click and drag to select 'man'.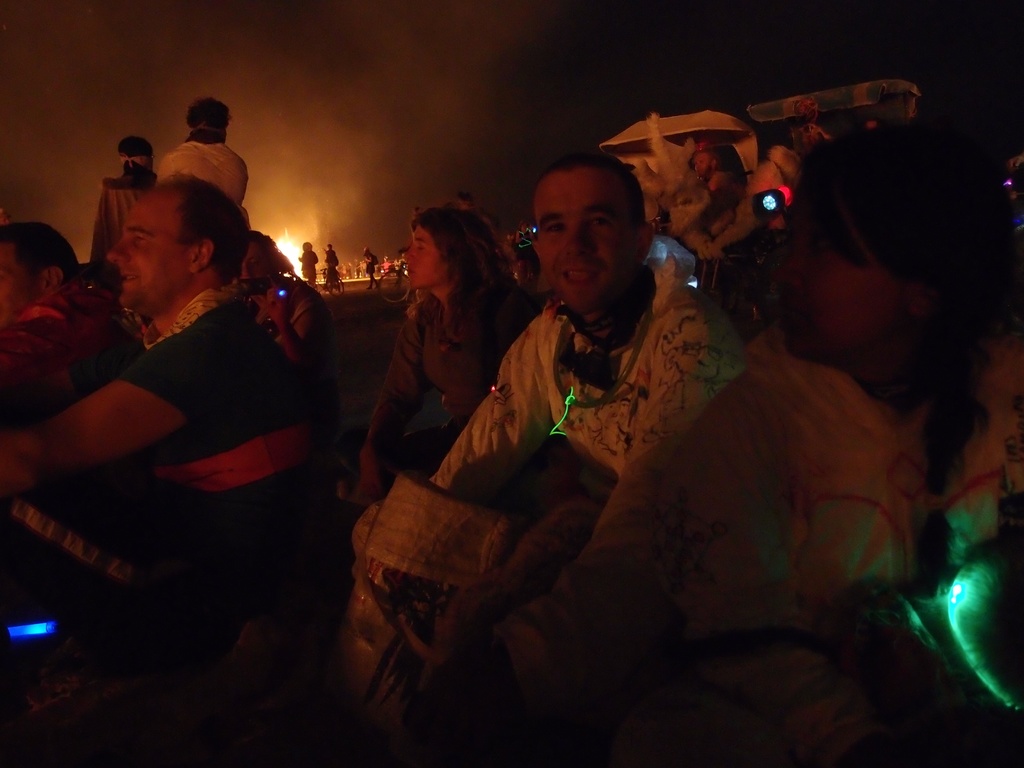
Selection: {"x1": 352, "y1": 152, "x2": 748, "y2": 656}.
